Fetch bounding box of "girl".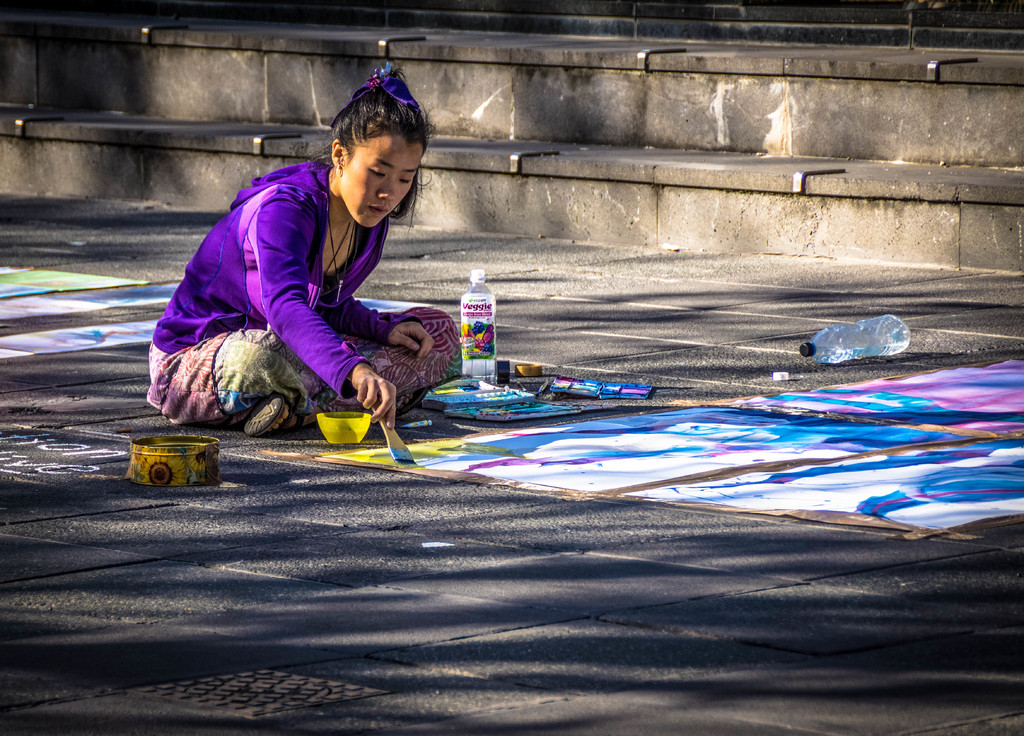
Bbox: l=146, t=63, r=460, b=438.
